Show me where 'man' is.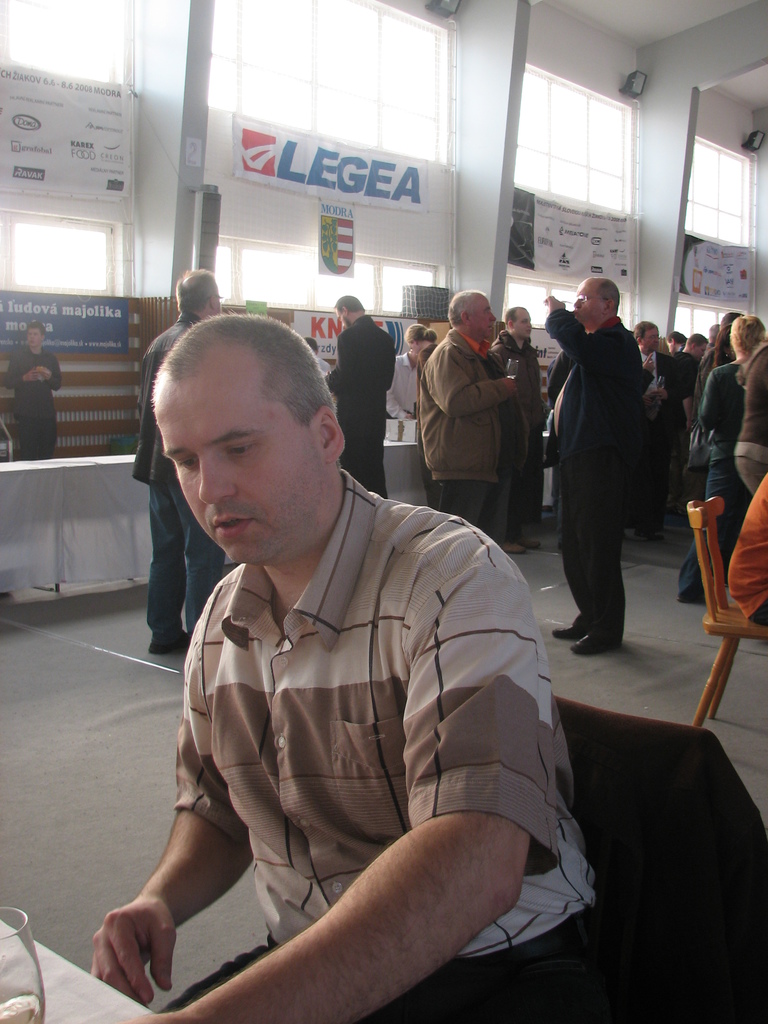
'man' is at Rect(323, 294, 394, 495).
